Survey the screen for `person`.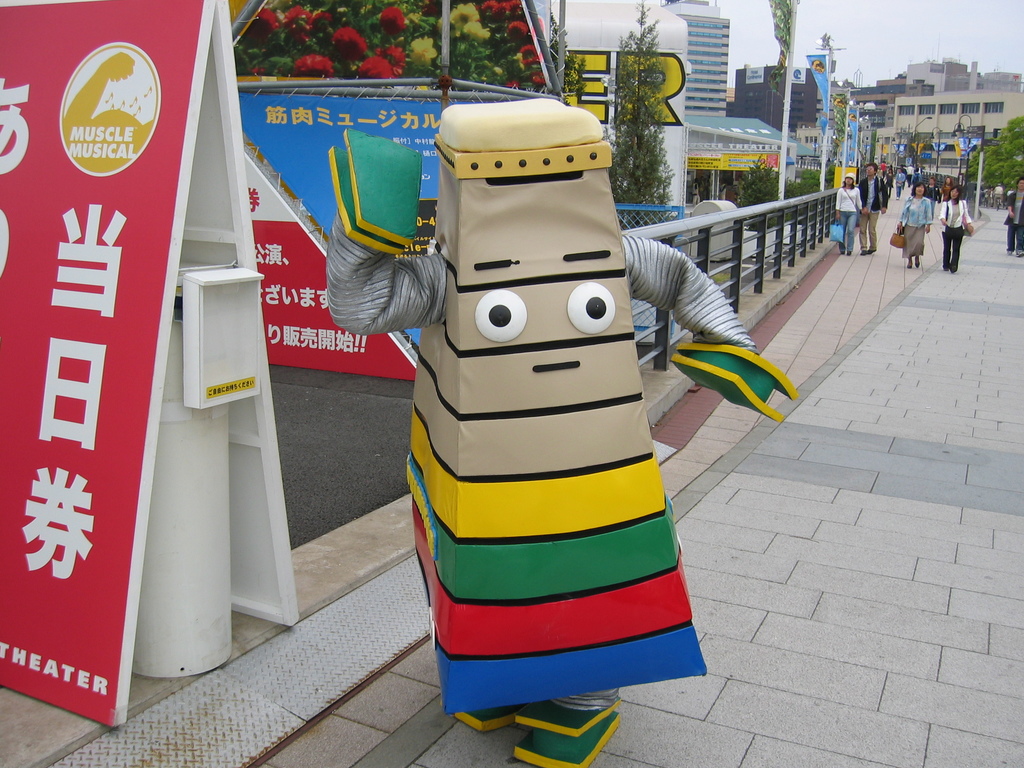
Survey found: 860, 161, 890, 252.
